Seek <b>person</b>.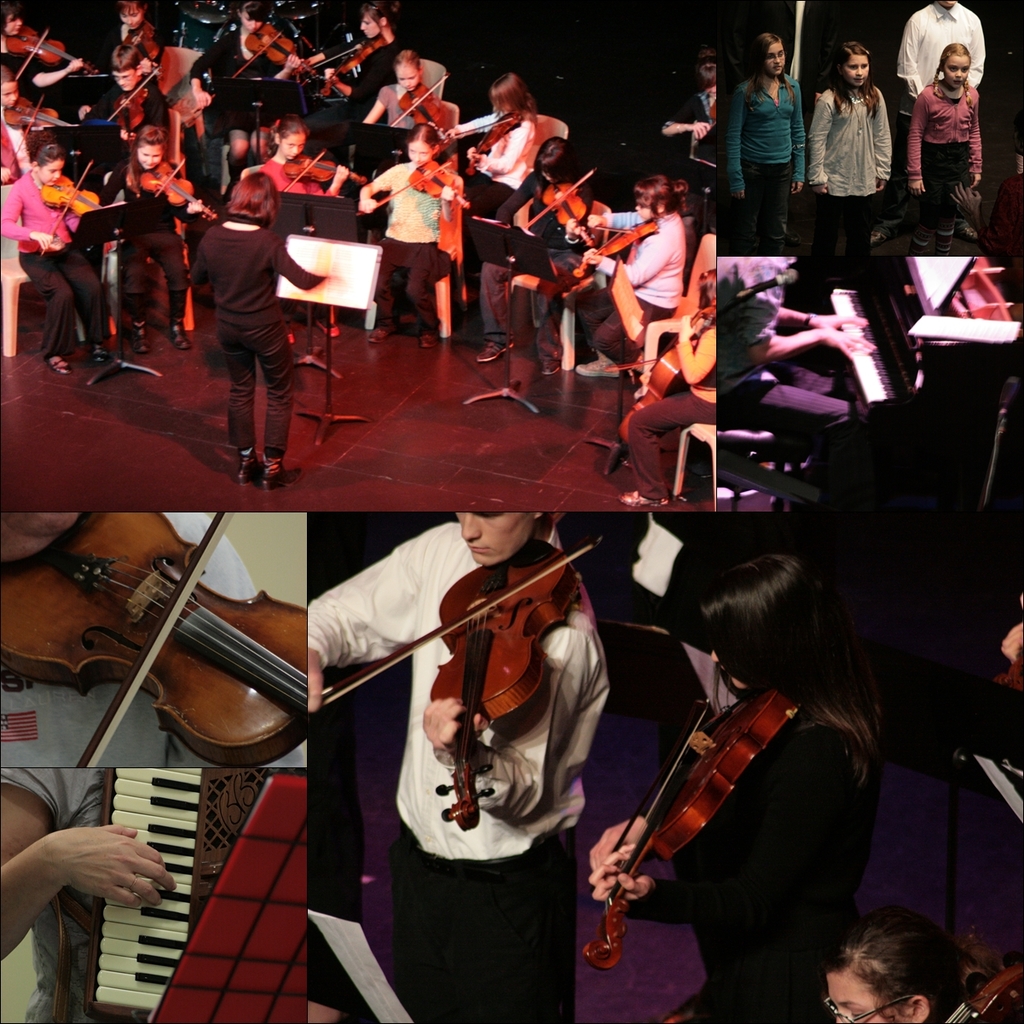
93:0:183:78.
